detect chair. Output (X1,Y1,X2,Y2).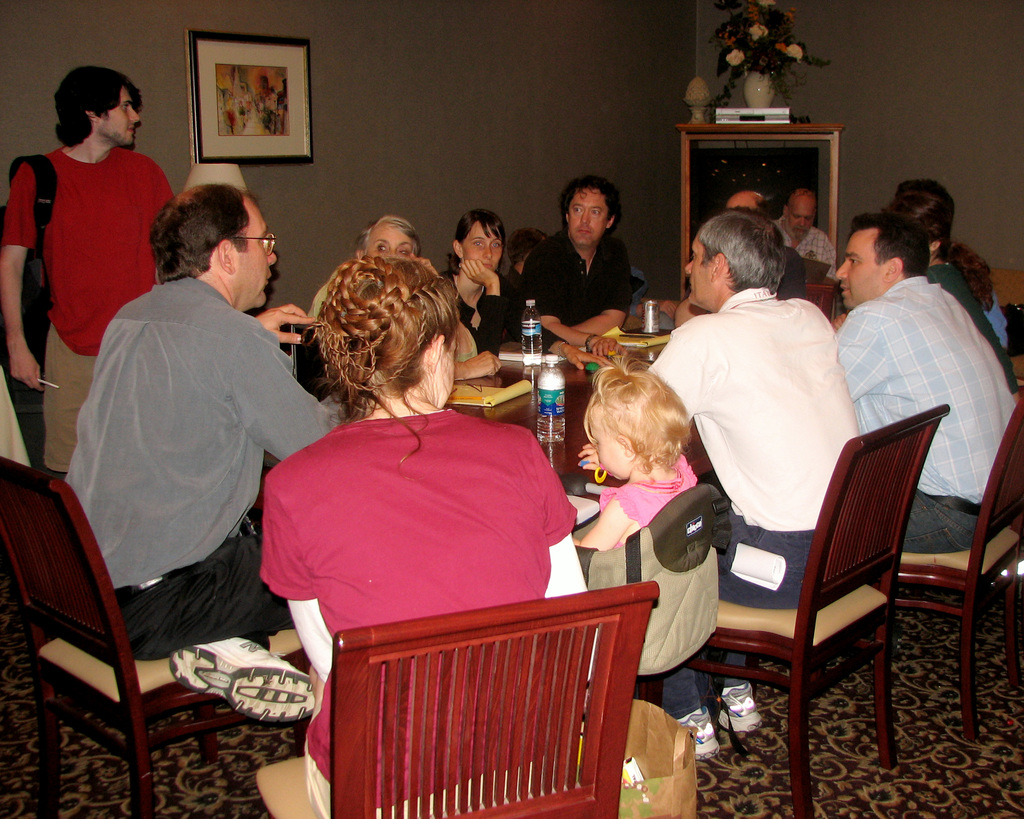
(984,264,1023,393).
